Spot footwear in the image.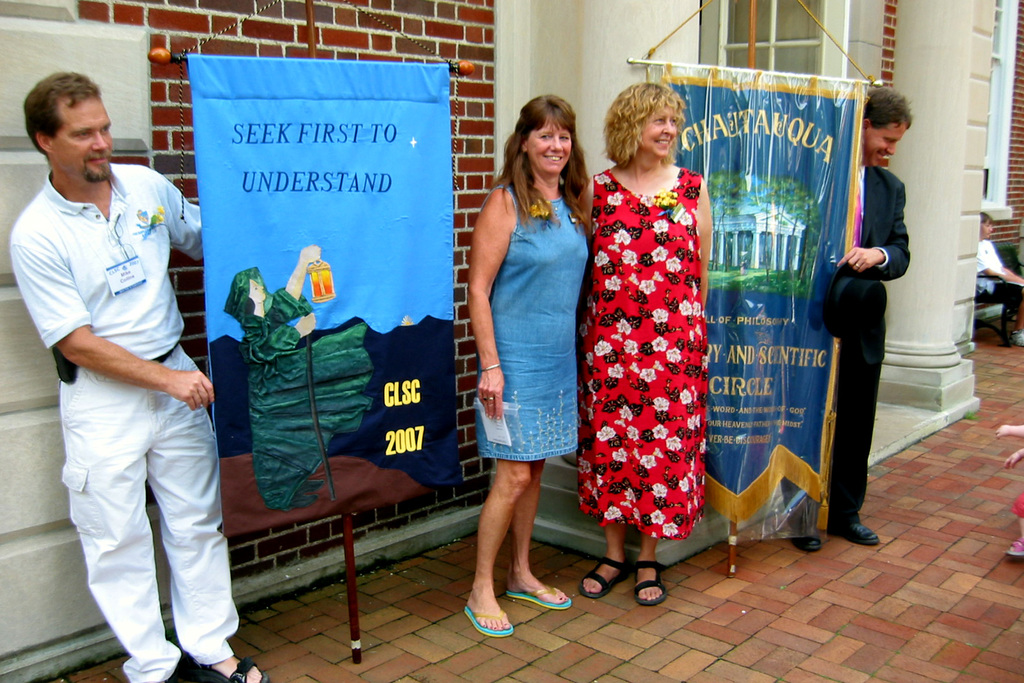
footwear found at (508,580,570,612).
